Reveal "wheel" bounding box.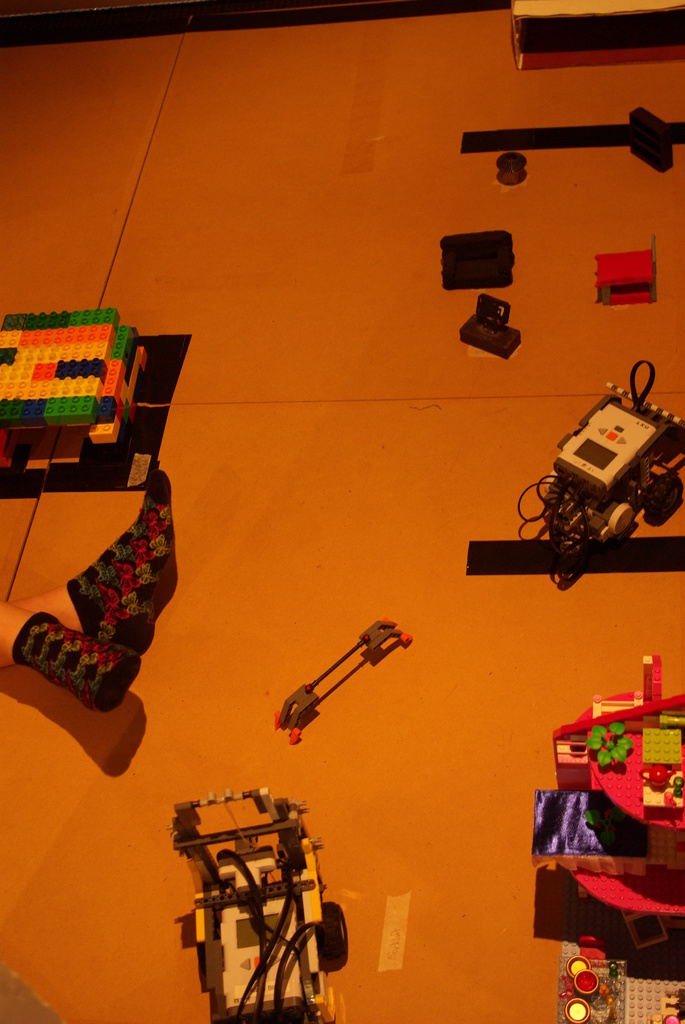
Revealed: [319, 900, 352, 956].
